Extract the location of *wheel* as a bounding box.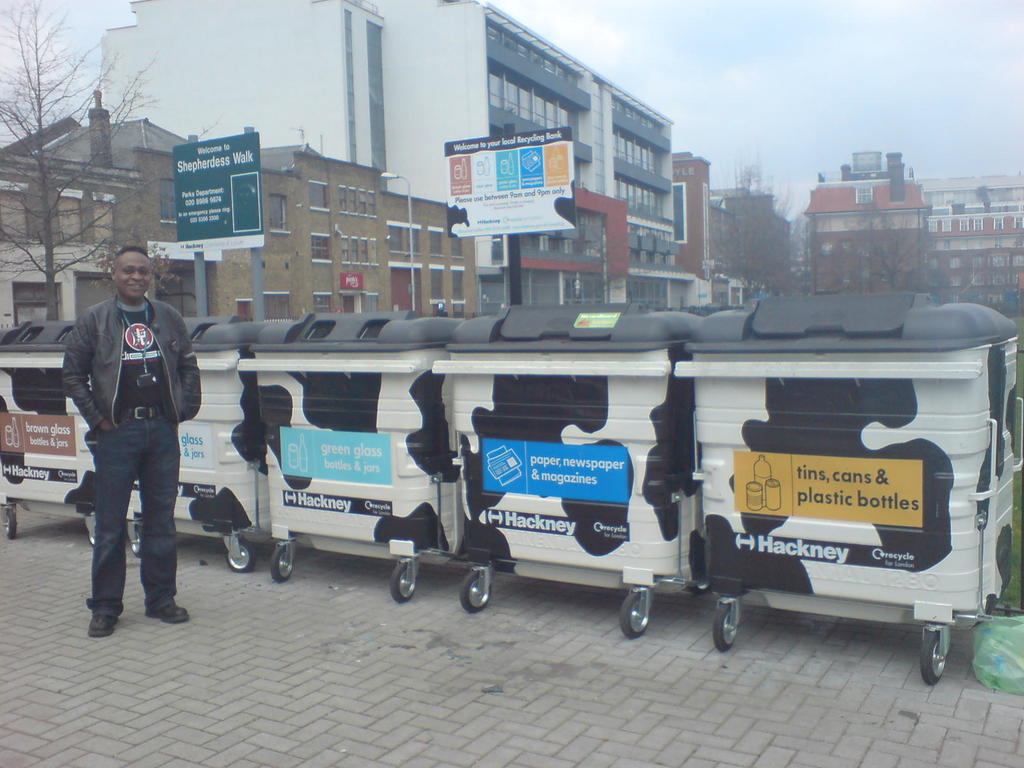
bbox(3, 508, 17, 538).
